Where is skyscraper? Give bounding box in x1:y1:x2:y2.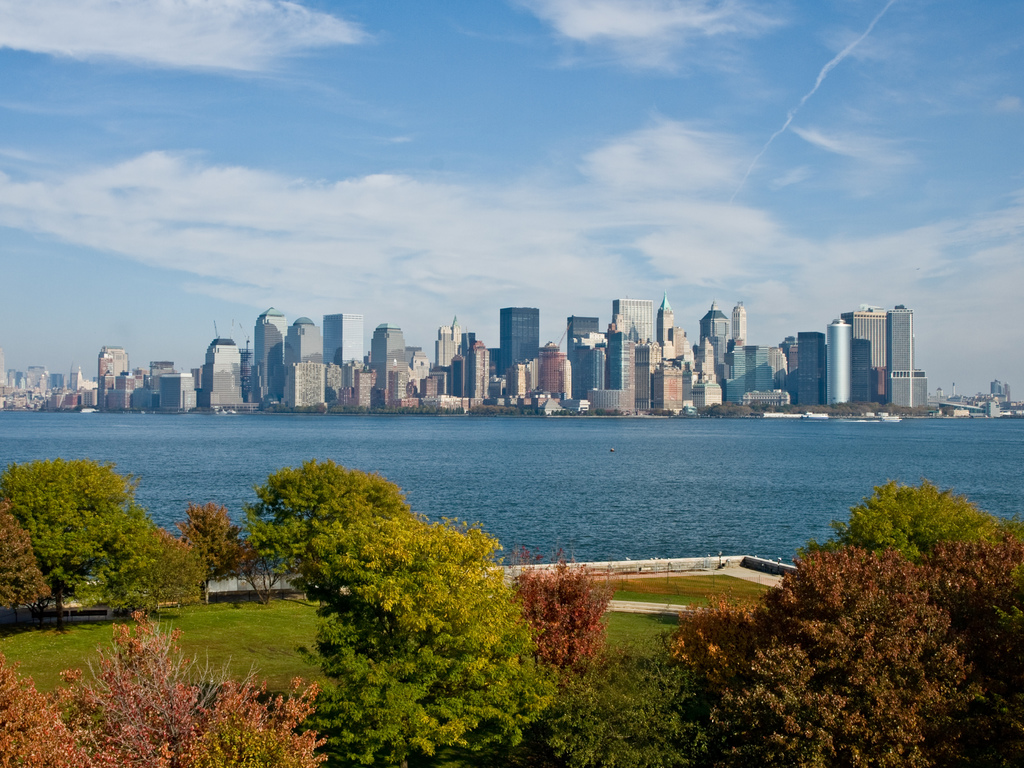
700:299:733:378.
